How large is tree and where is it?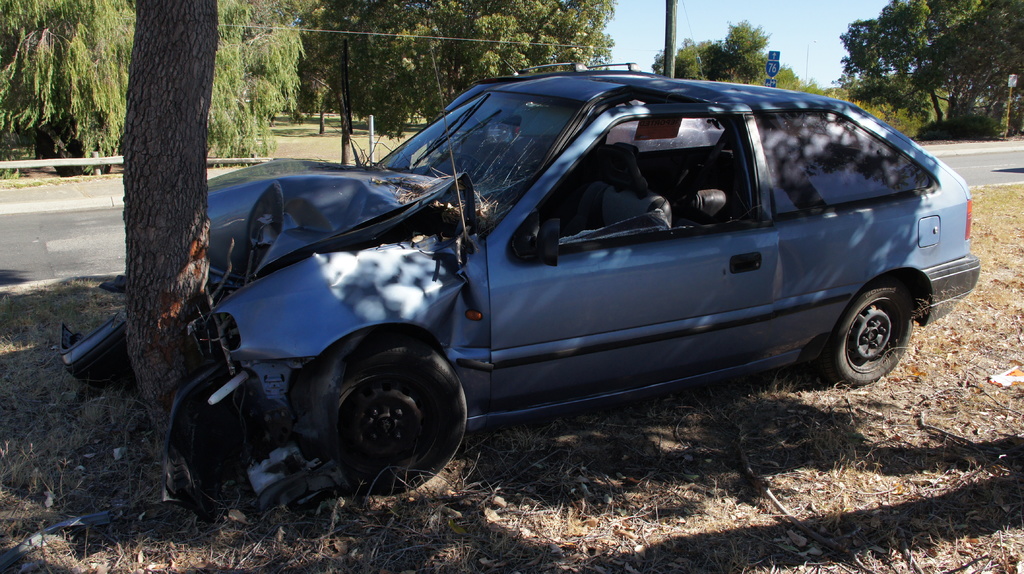
Bounding box: x1=829, y1=1, x2=938, y2=127.
